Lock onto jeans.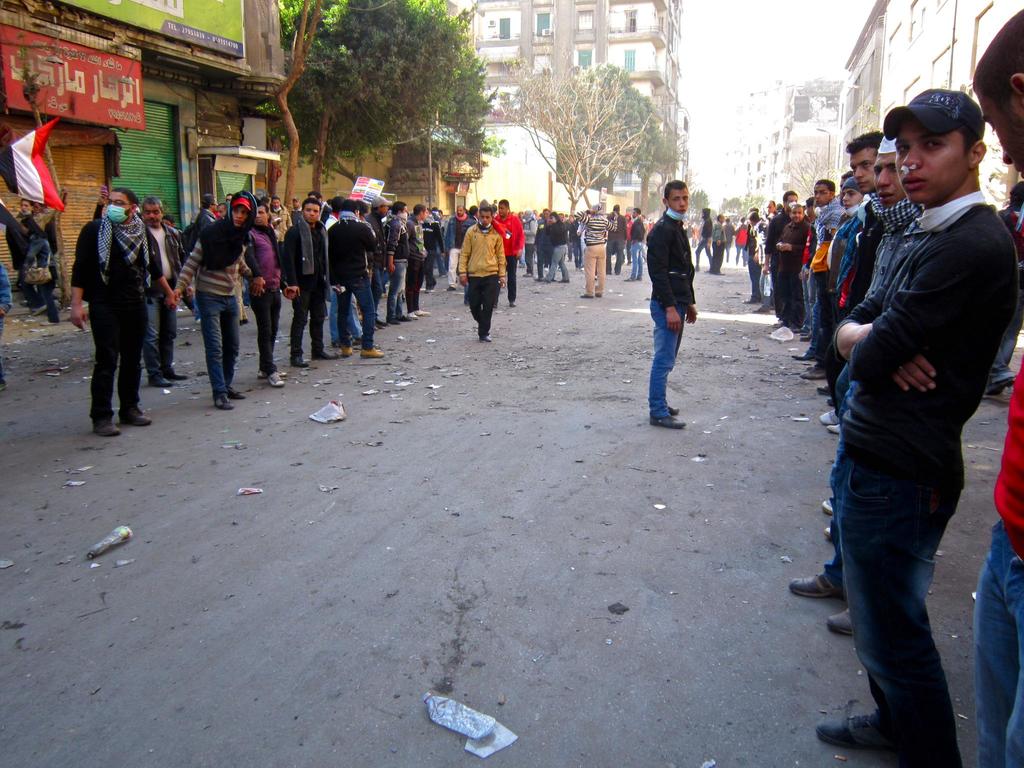
Locked: <box>332,270,375,346</box>.
